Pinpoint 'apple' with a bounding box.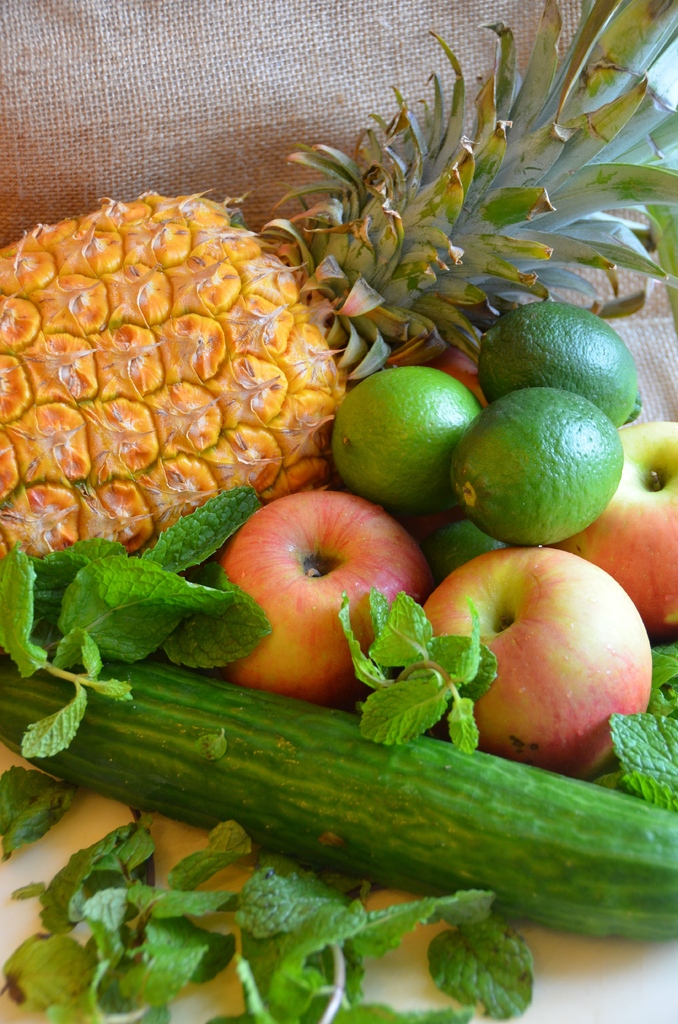
select_region(562, 417, 677, 646).
